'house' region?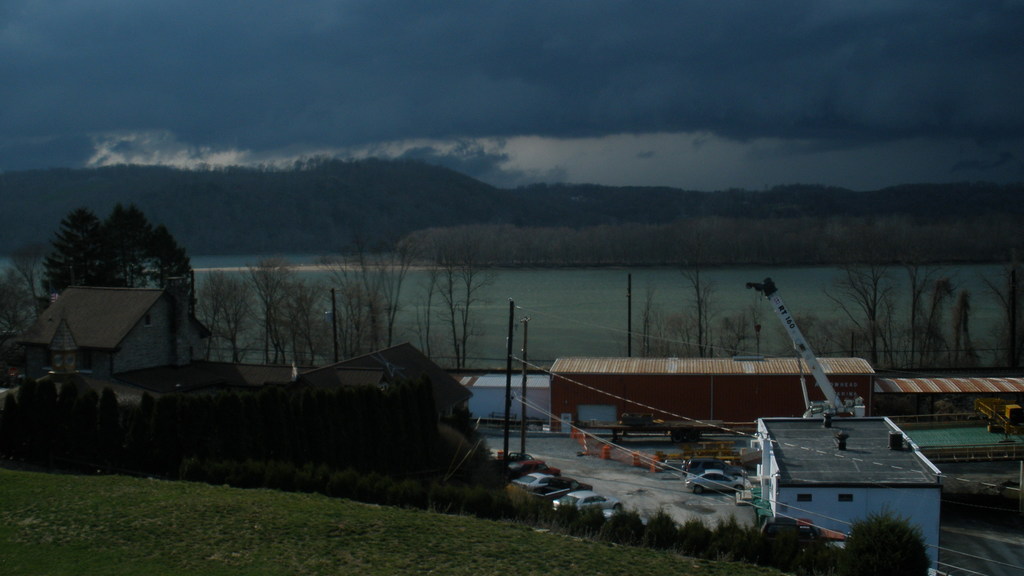
{"x1": 290, "y1": 338, "x2": 475, "y2": 433}
